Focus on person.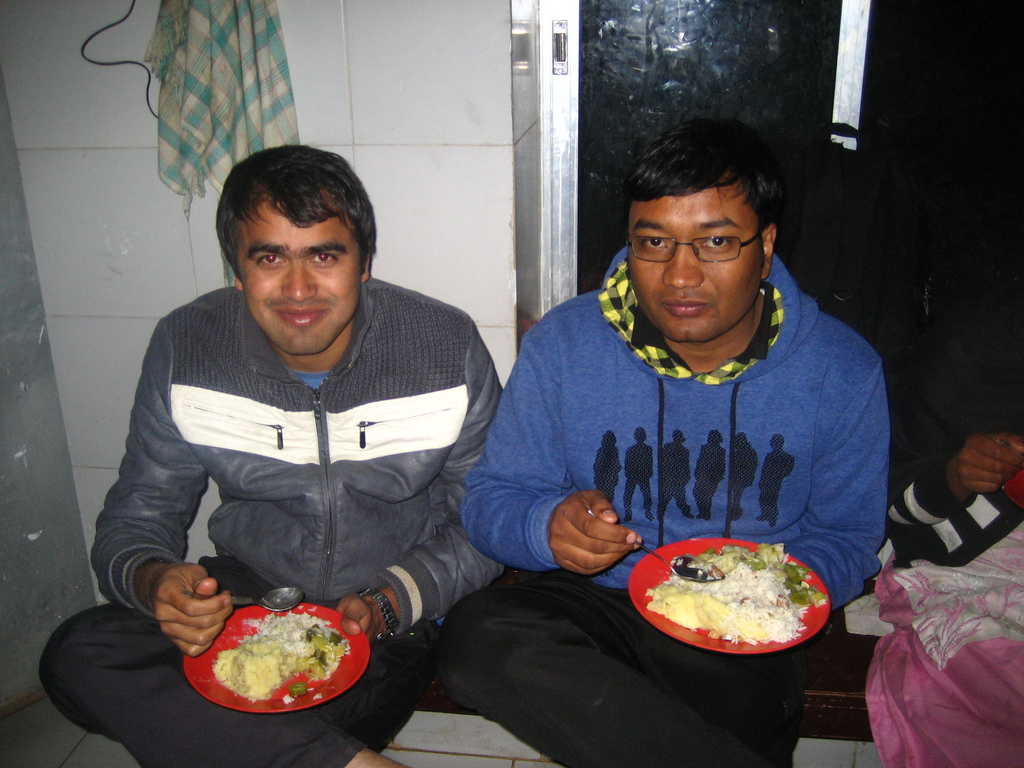
Focused at Rect(881, 212, 1023, 767).
